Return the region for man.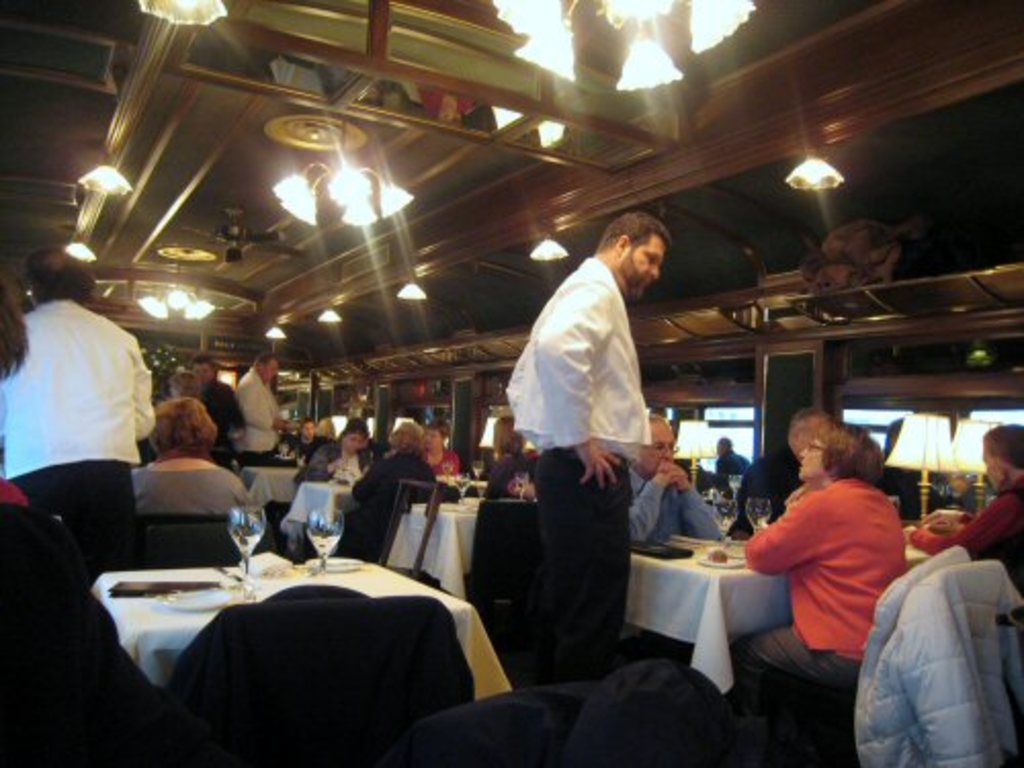
(x1=725, y1=403, x2=844, y2=537).
